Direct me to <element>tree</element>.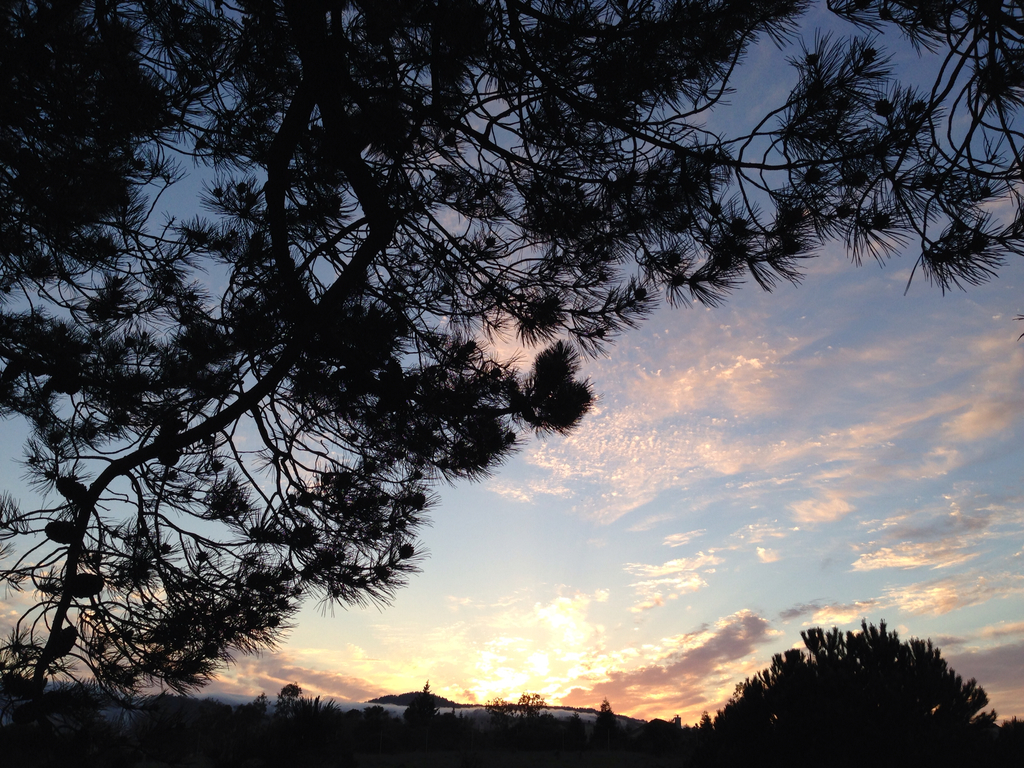
Direction: bbox(689, 620, 1023, 764).
